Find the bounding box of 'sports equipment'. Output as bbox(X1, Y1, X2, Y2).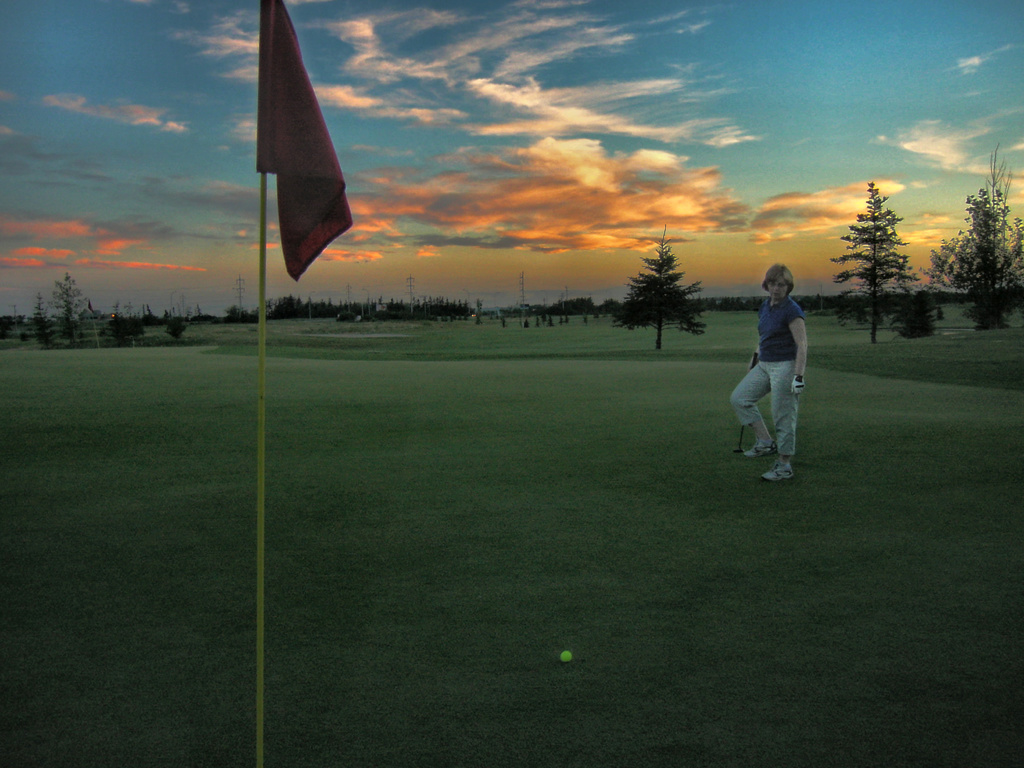
bbox(759, 460, 796, 479).
